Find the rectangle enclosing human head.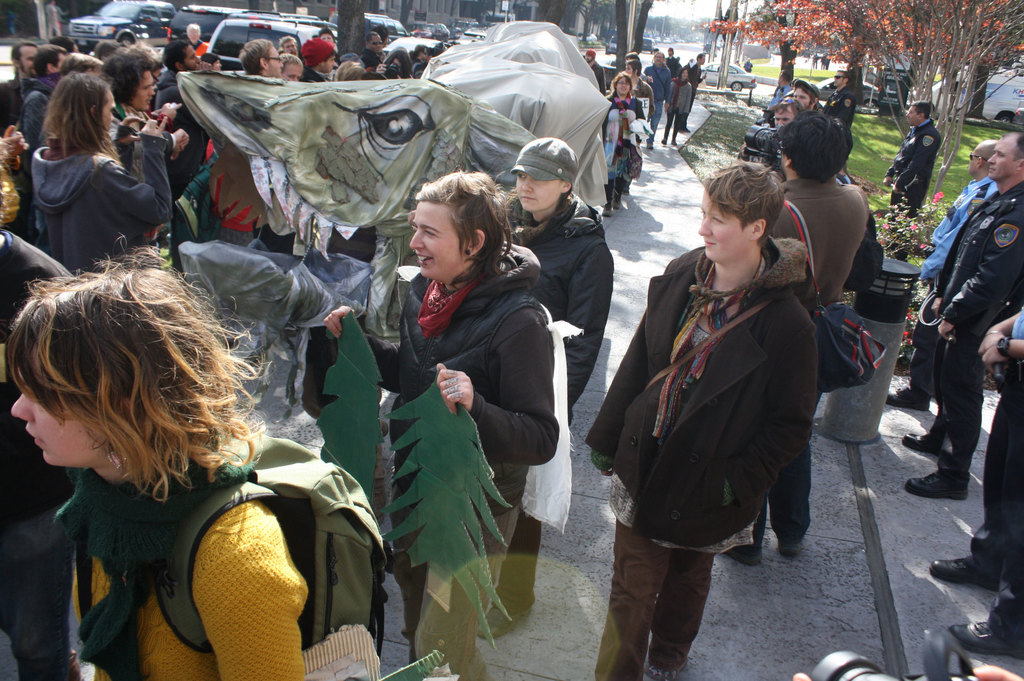
l=904, t=99, r=931, b=125.
